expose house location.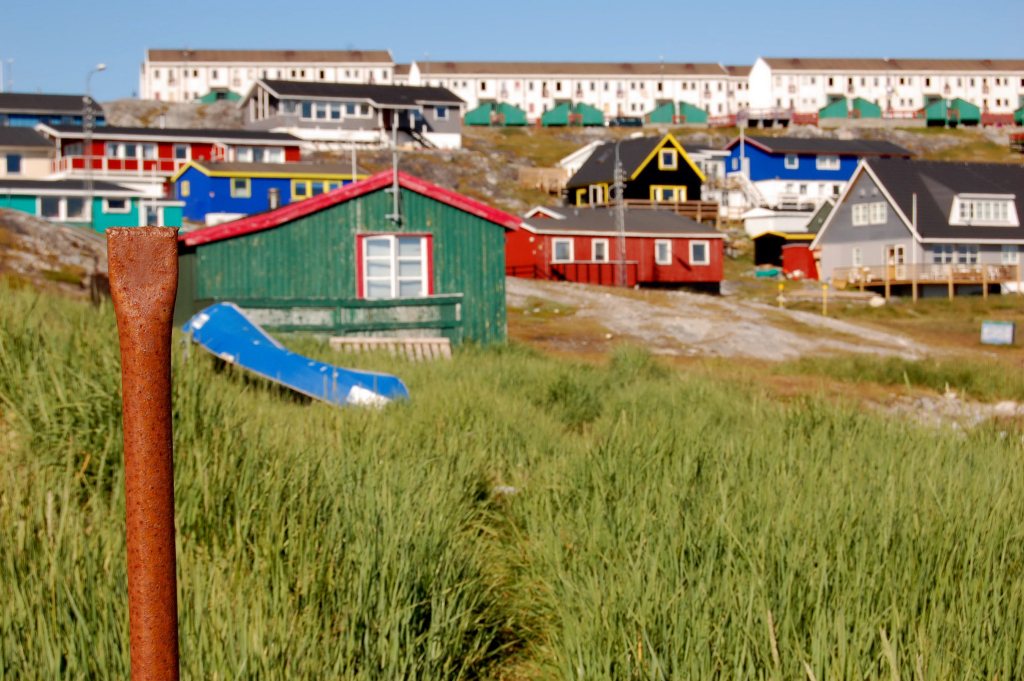
Exposed at 503:196:731:285.
